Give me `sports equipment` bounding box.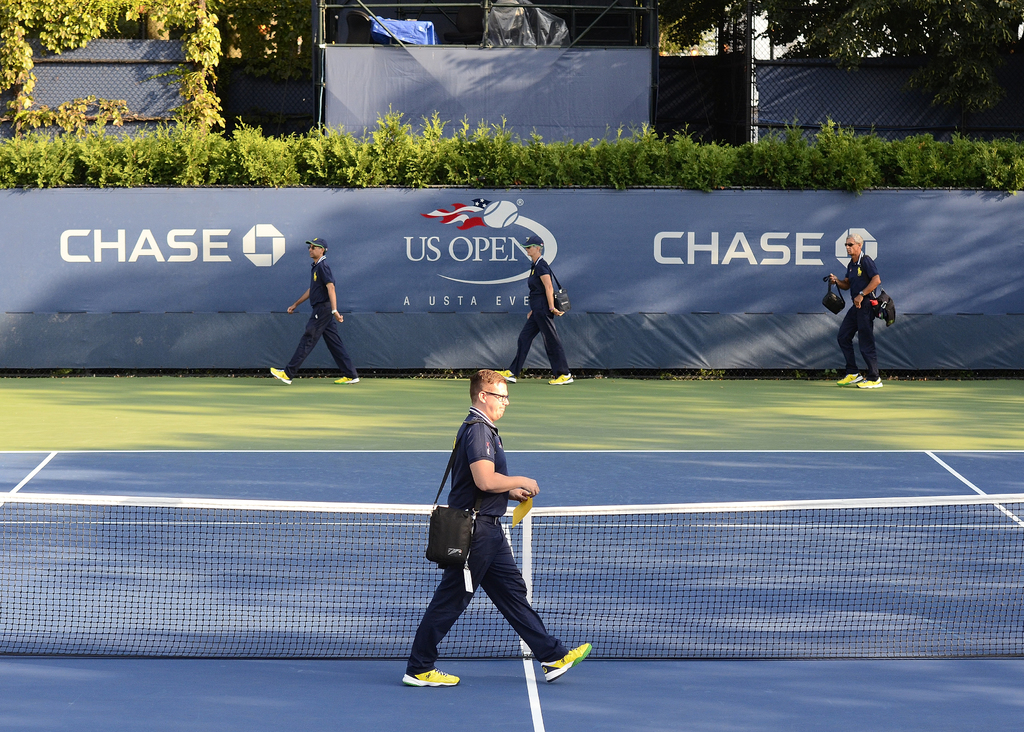
crop(403, 664, 458, 688).
